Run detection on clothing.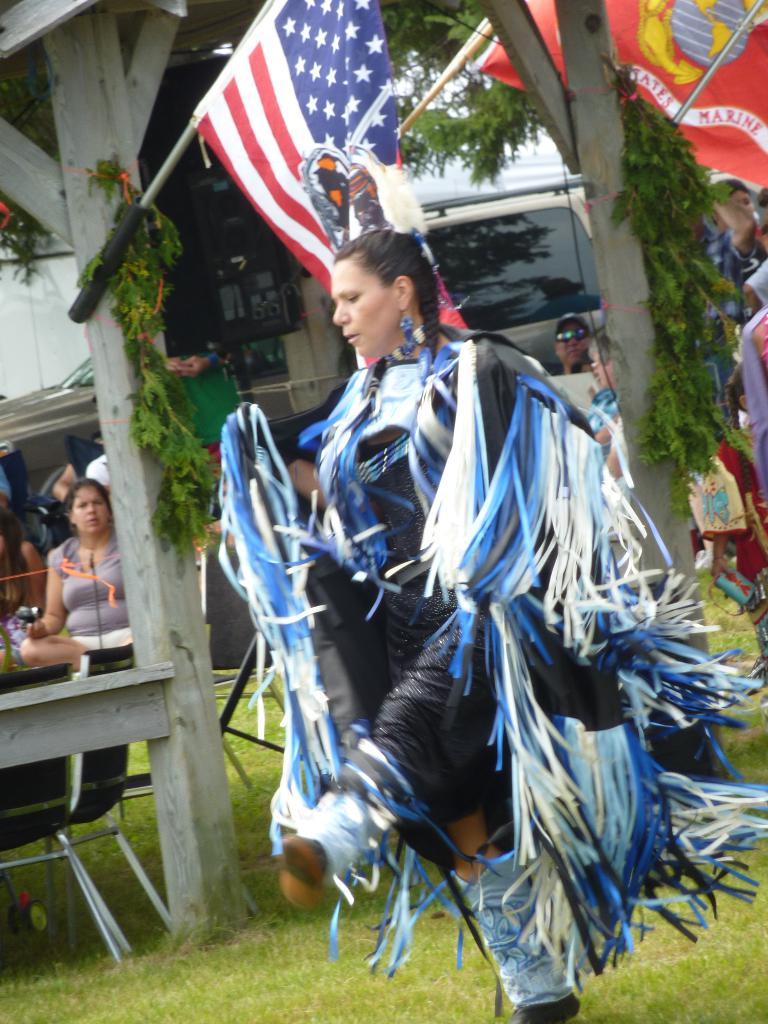
Result: pyautogui.locateOnScreen(39, 528, 134, 652).
